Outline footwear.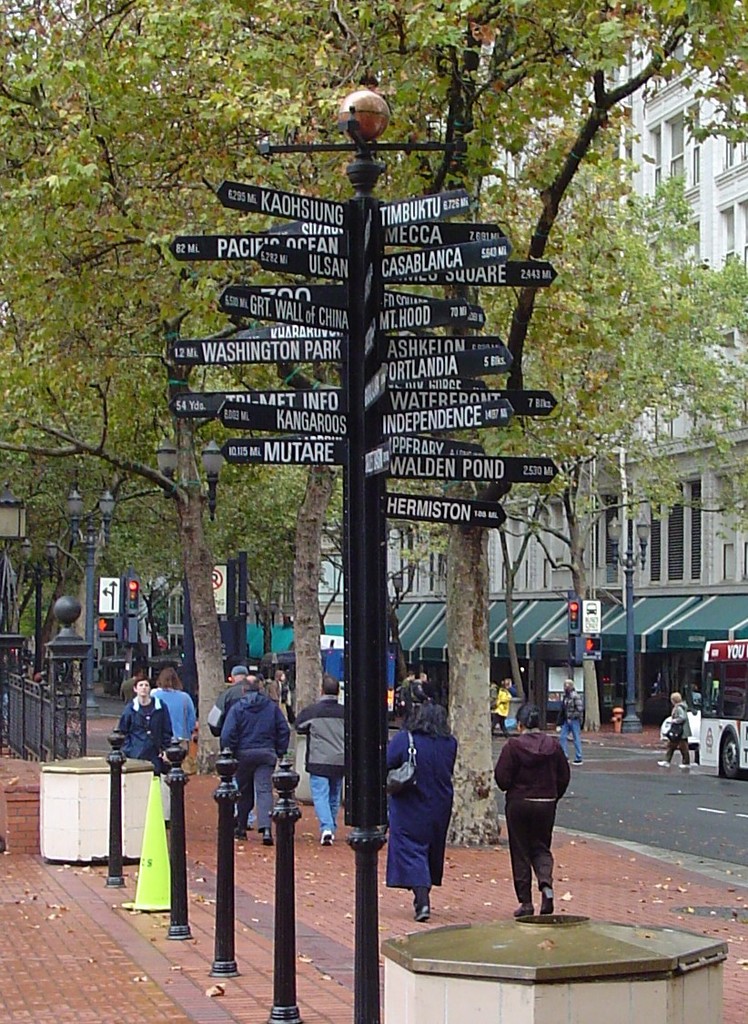
Outline: [655,757,671,770].
